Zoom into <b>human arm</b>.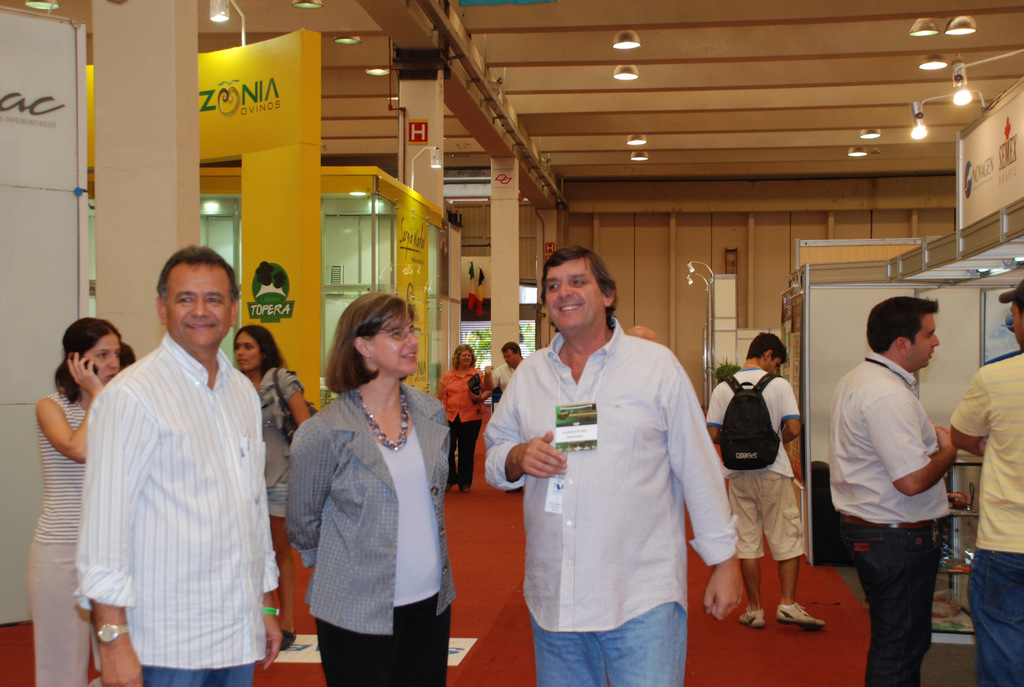
Zoom target: crop(778, 381, 810, 451).
